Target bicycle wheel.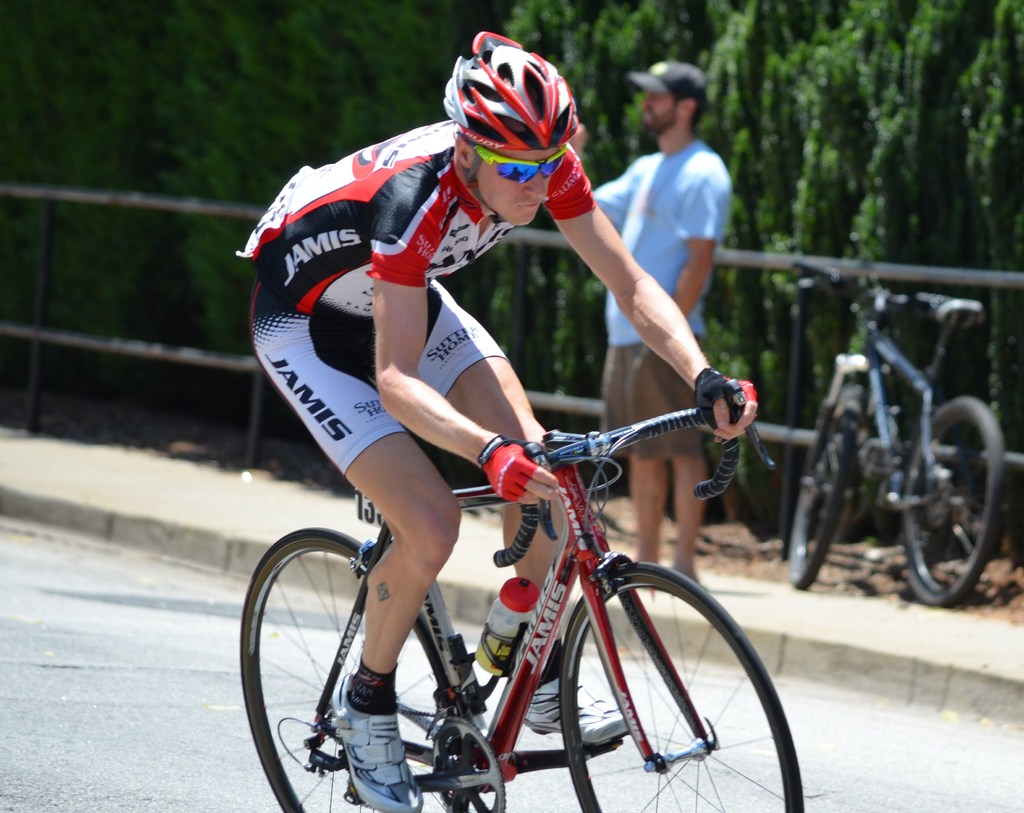
Target region: box(268, 528, 456, 806).
